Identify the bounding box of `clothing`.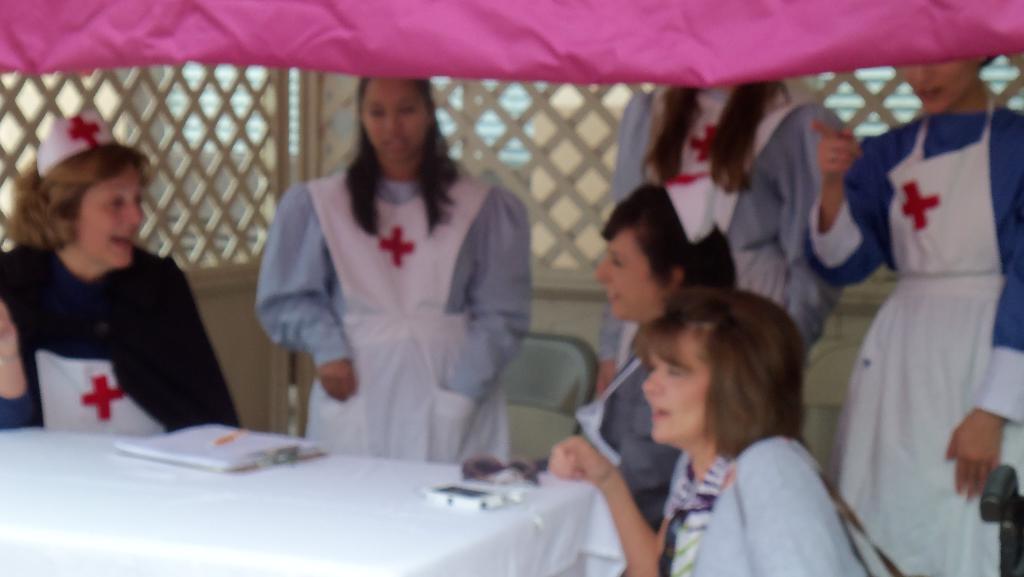
<bbox>658, 435, 873, 576</bbox>.
